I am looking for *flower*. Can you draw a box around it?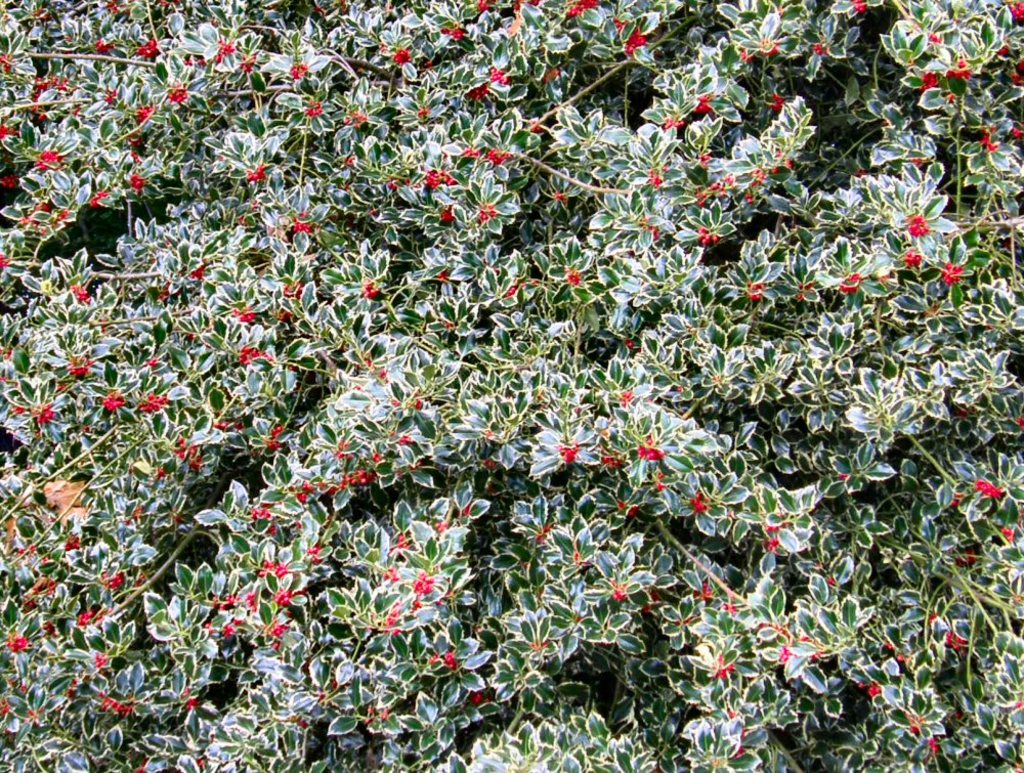
Sure, the bounding box is <region>925, 738, 943, 755</region>.
